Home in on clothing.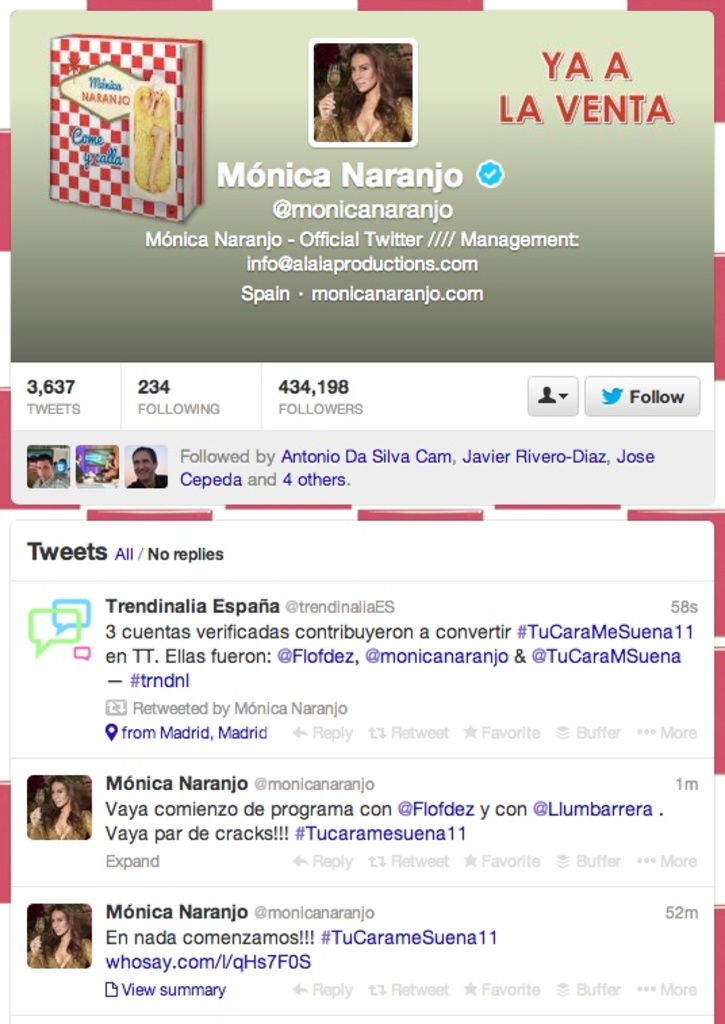
Homed in at Rect(128, 469, 164, 490).
